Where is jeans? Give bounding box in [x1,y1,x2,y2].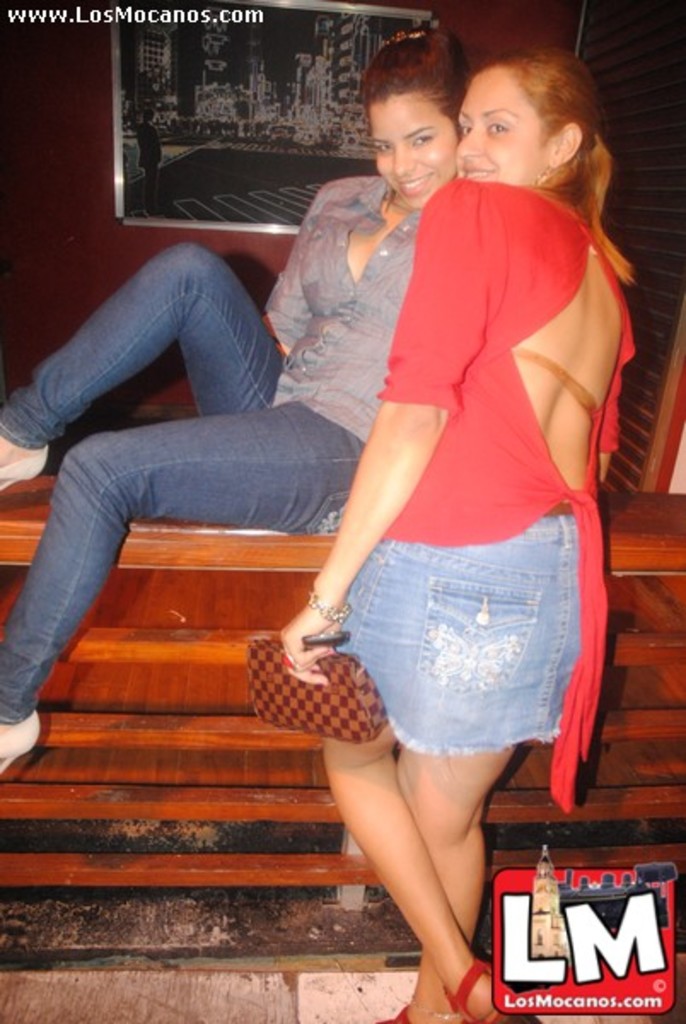
[12,251,331,678].
